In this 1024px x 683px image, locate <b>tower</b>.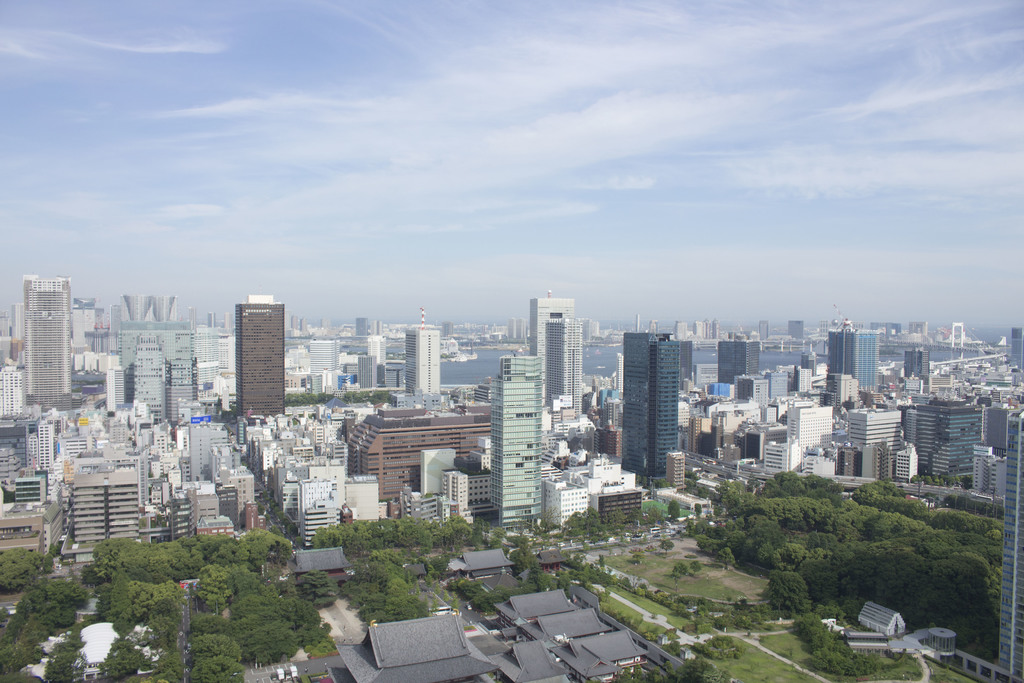
Bounding box: l=991, t=412, r=1023, b=675.
